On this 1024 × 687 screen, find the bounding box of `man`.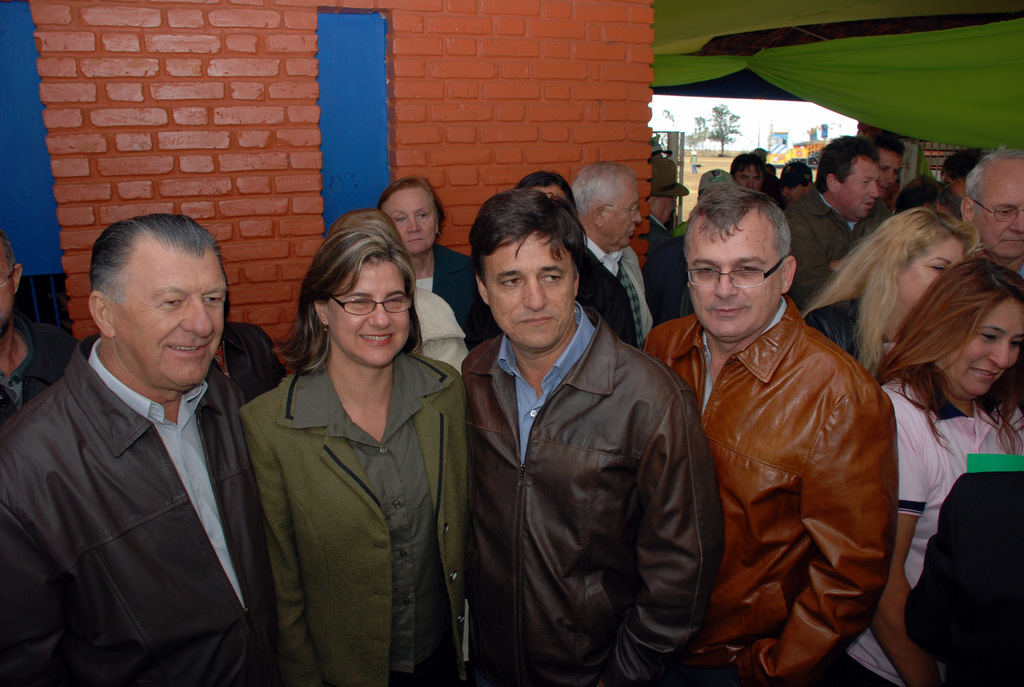
Bounding box: <bbox>572, 162, 669, 346</bbox>.
